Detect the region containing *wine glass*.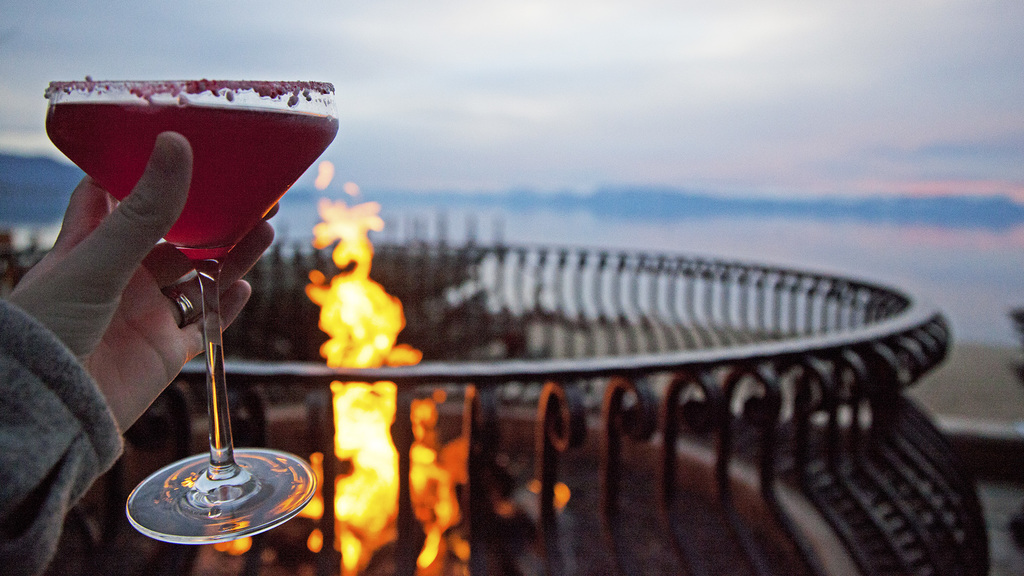
x1=45, y1=82, x2=336, y2=549.
